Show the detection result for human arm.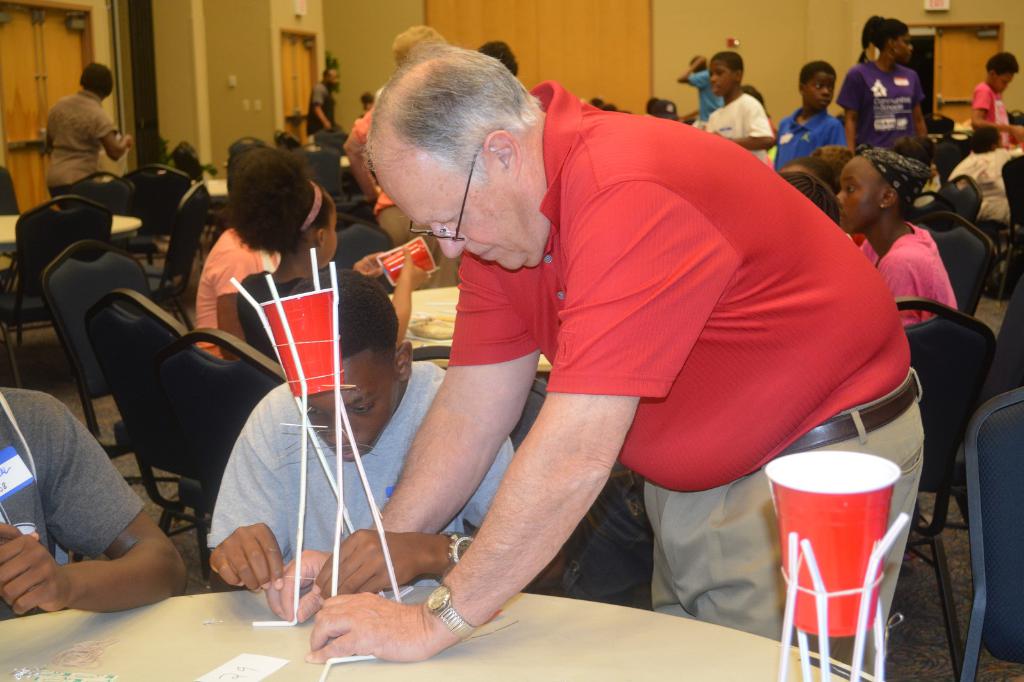
l=672, t=56, r=707, b=89.
